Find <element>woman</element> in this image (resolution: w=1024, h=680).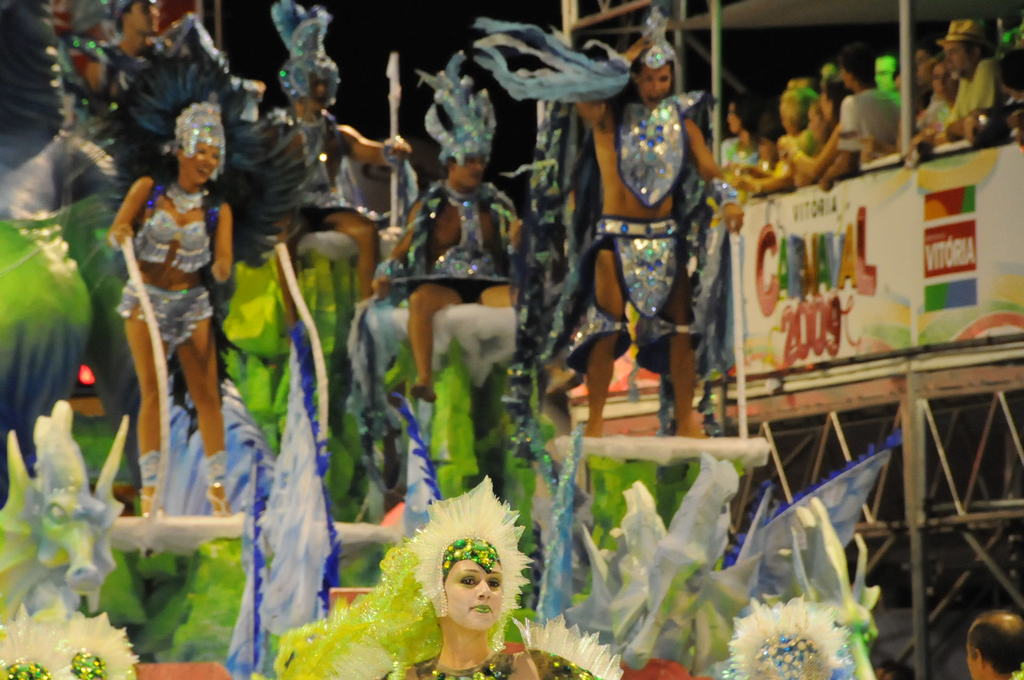
l=705, t=92, r=775, b=201.
